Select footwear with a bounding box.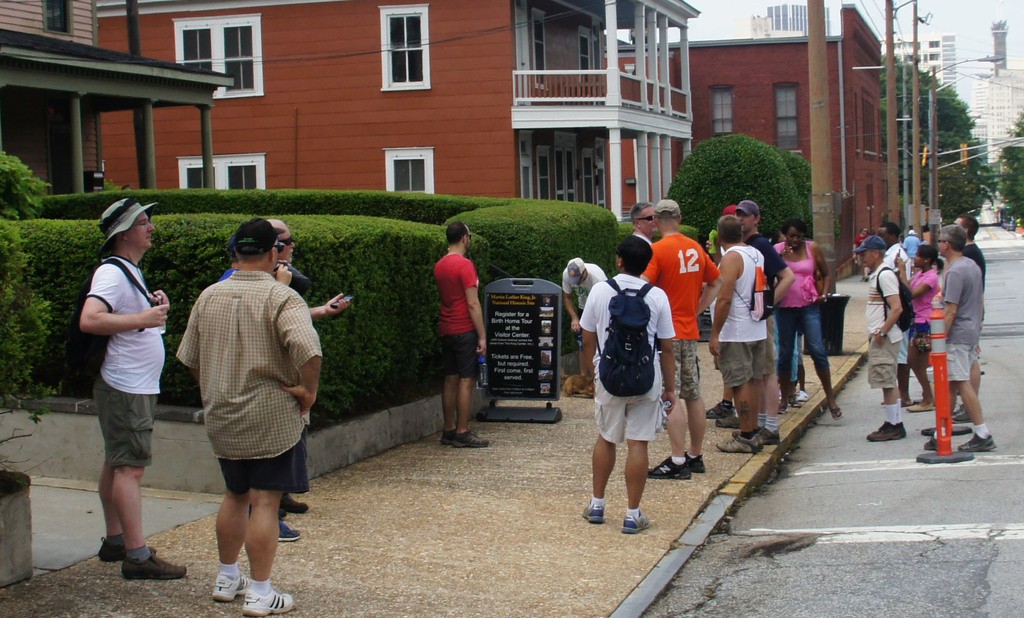
bbox(649, 454, 692, 478).
